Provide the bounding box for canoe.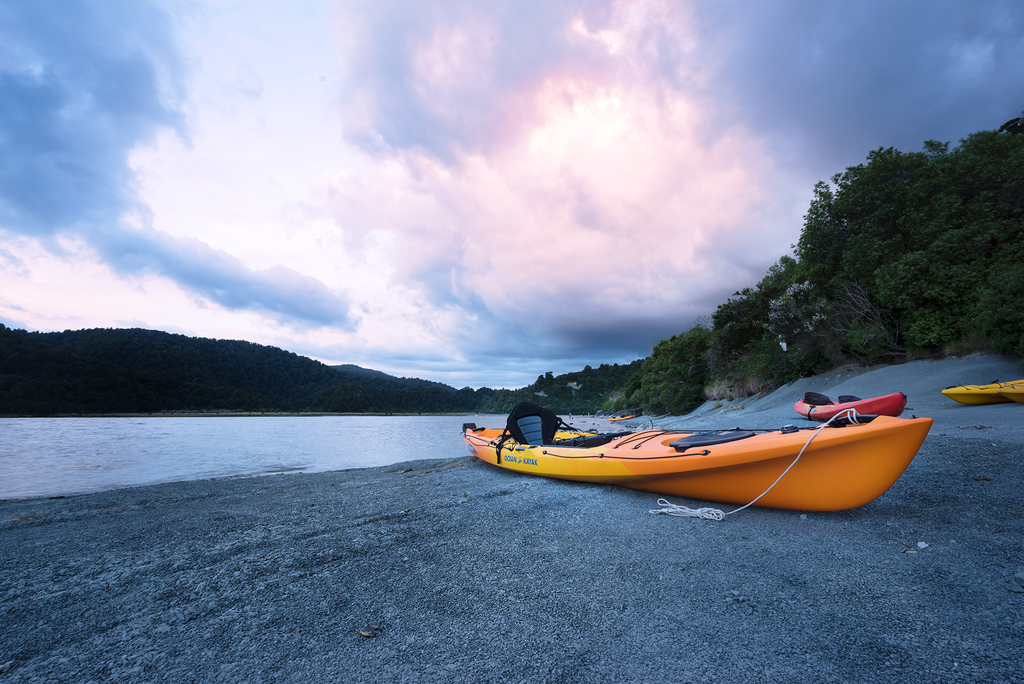
pyautogui.locateOnScreen(477, 398, 947, 517).
